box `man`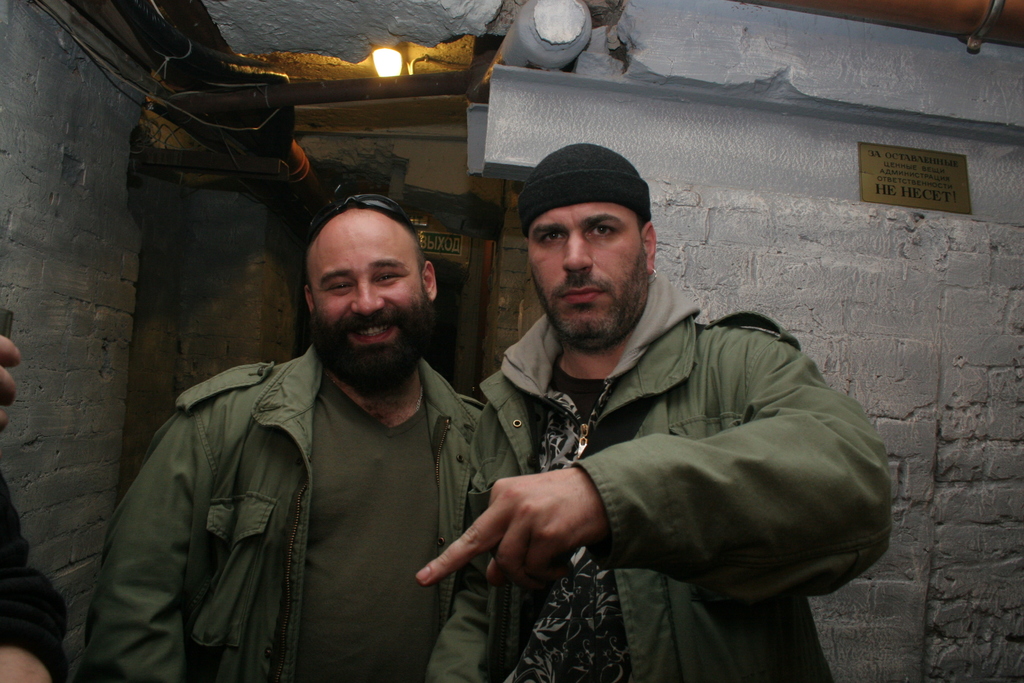
{"left": 419, "top": 141, "right": 883, "bottom": 682}
